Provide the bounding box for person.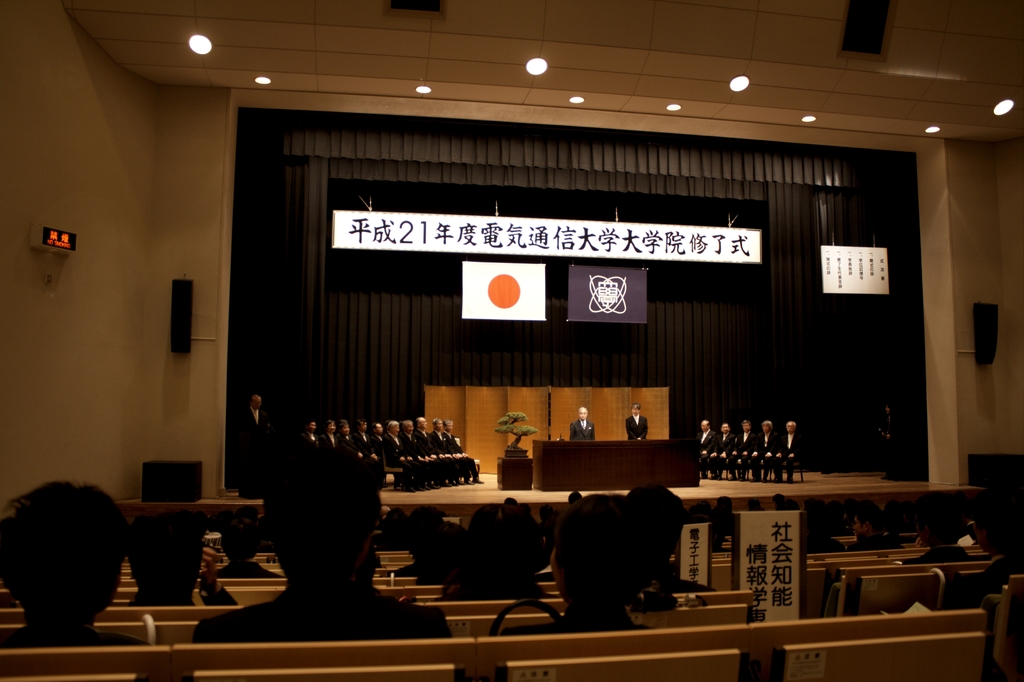
[200,455,454,640].
